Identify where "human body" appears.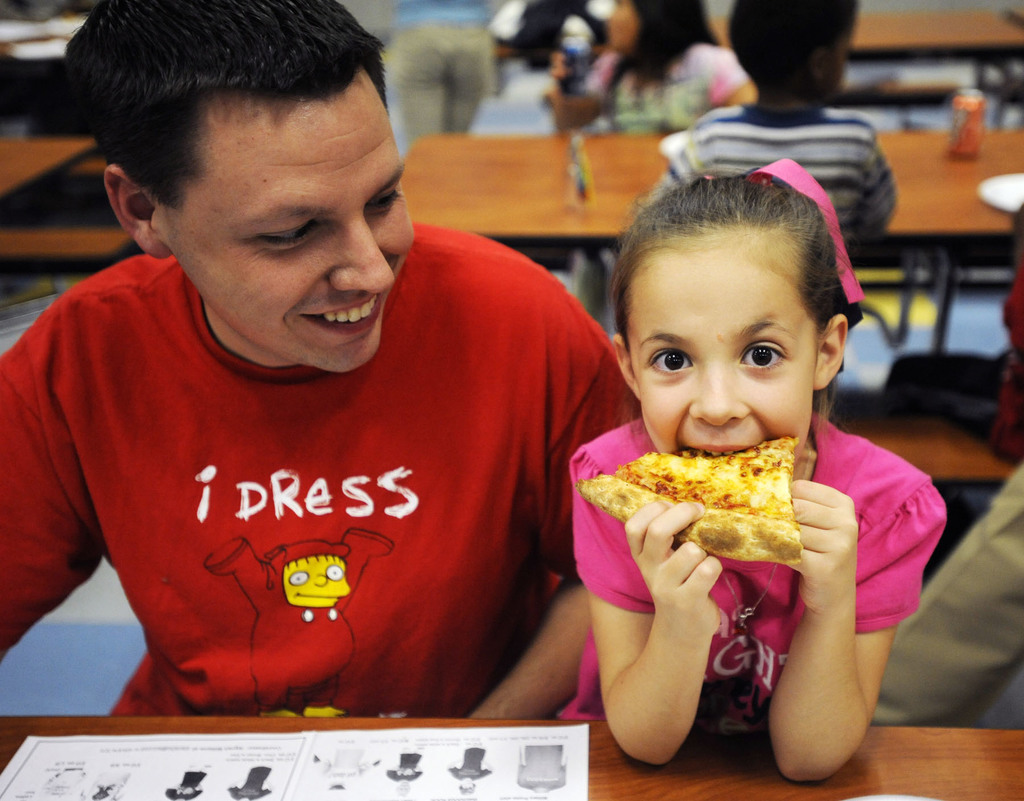
Appears at detection(162, 769, 210, 800).
